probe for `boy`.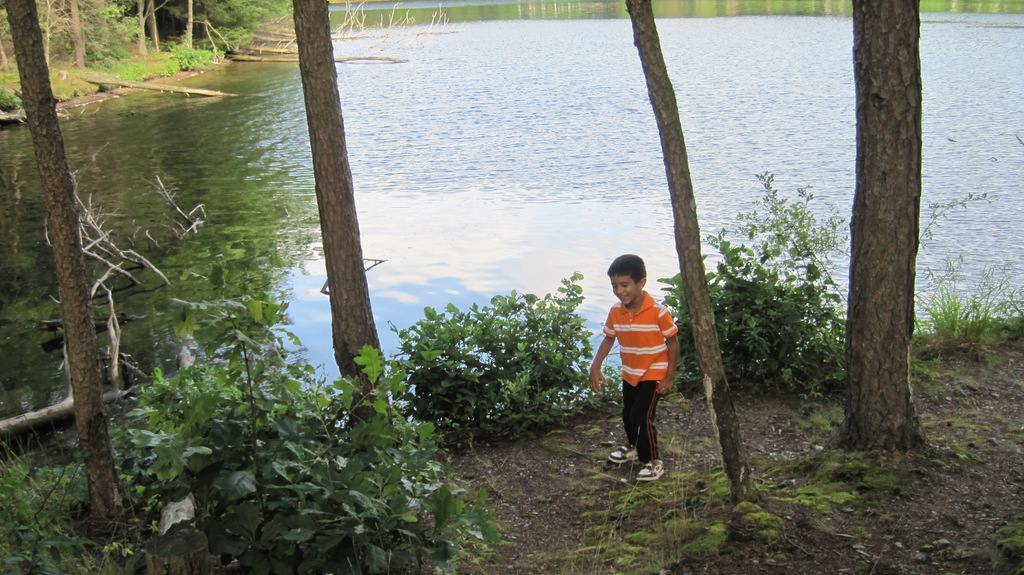
Probe result: bbox=(586, 249, 678, 478).
